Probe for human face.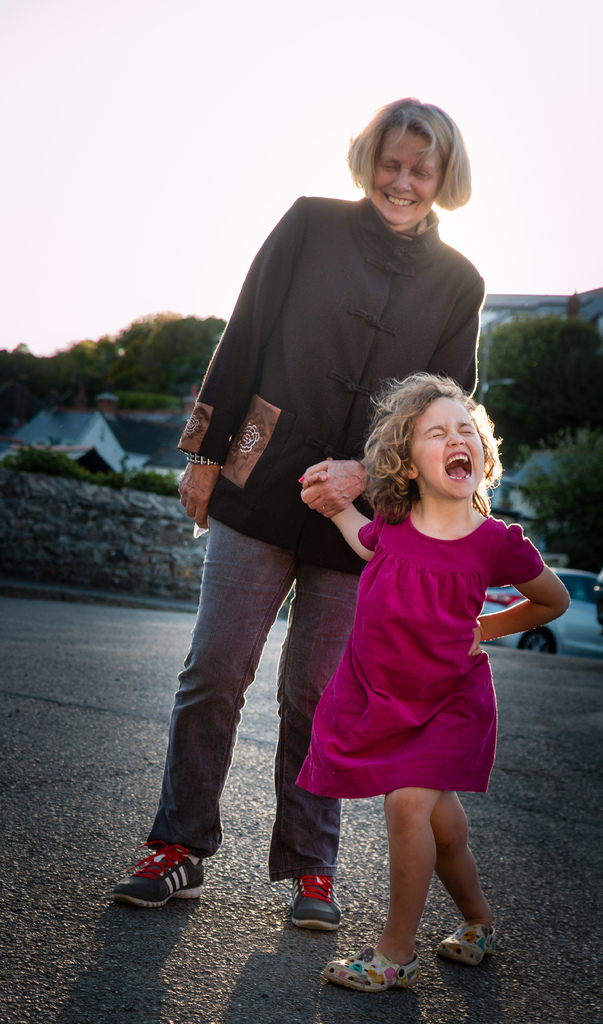
Probe result: select_region(373, 131, 438, 221).
